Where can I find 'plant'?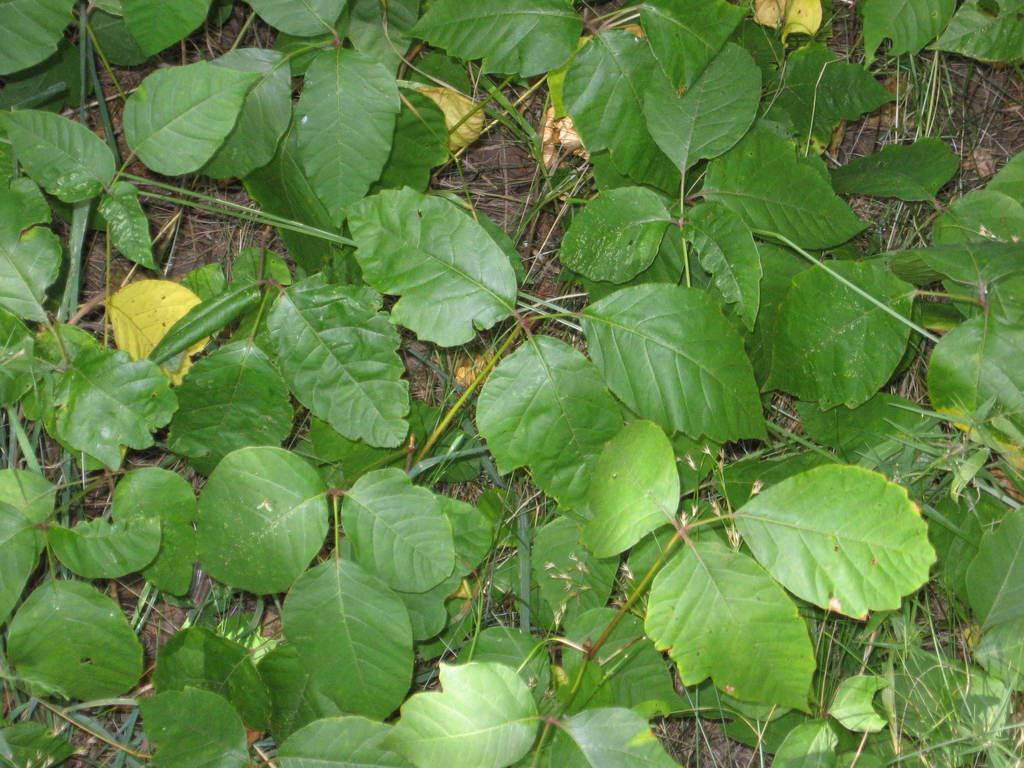
You can find it at locate(0, 0, 1023, 767).
